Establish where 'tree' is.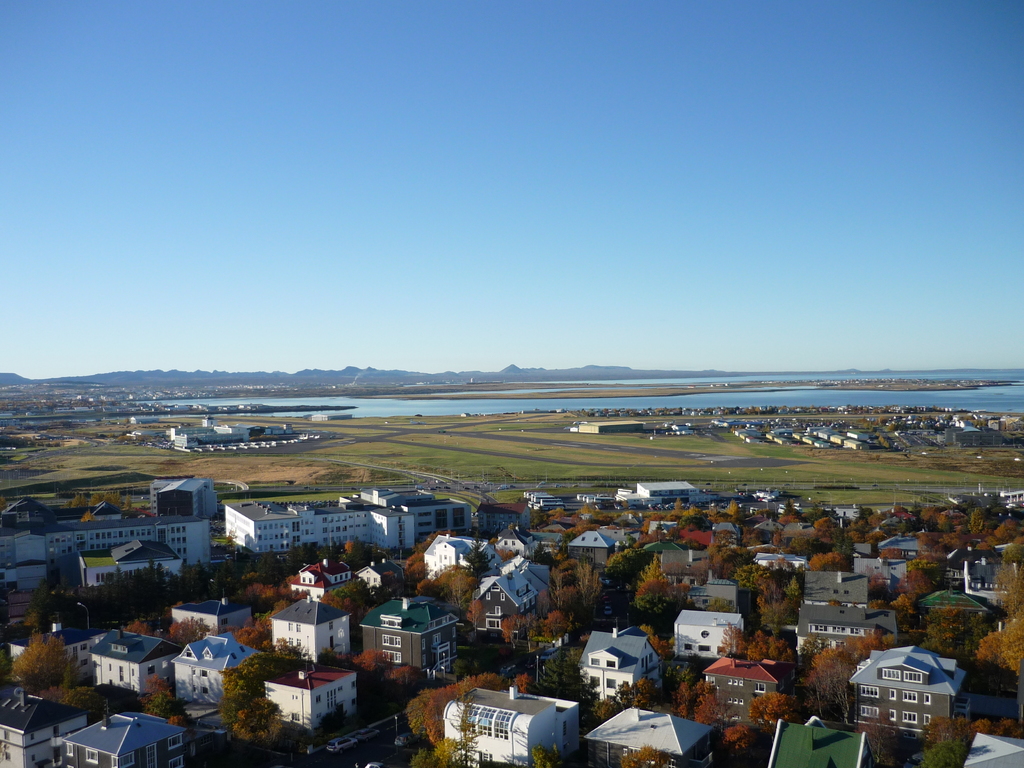
Established at 929 714 982 739.
